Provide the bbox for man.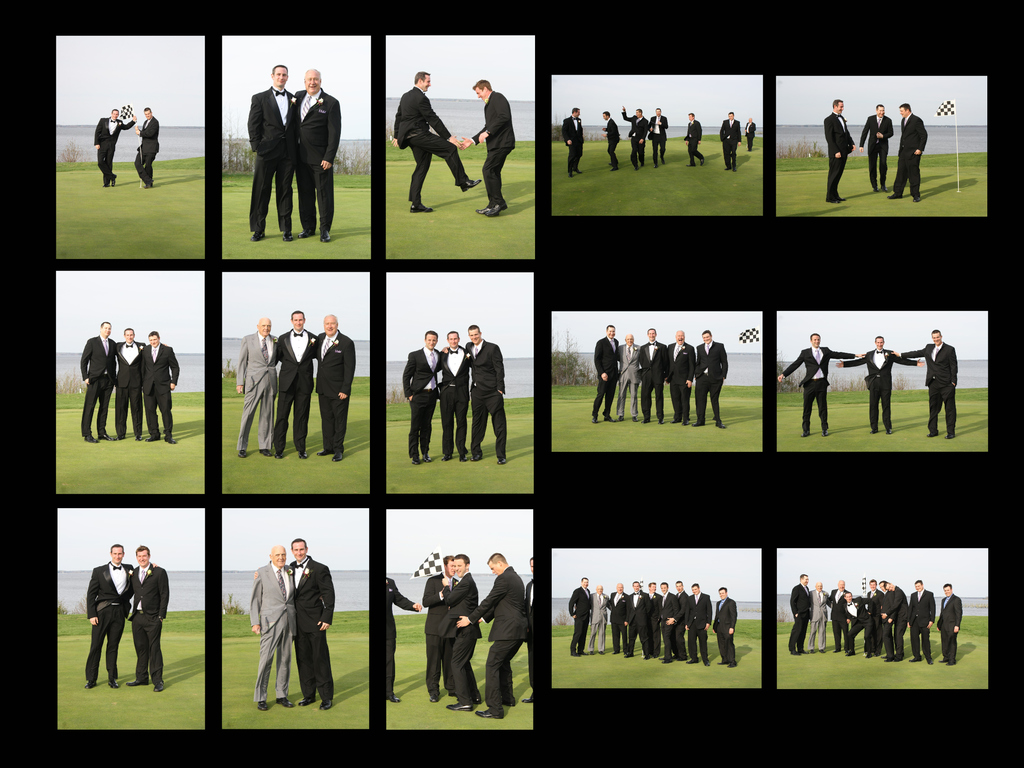
rect(387, 68, 483, 212).
